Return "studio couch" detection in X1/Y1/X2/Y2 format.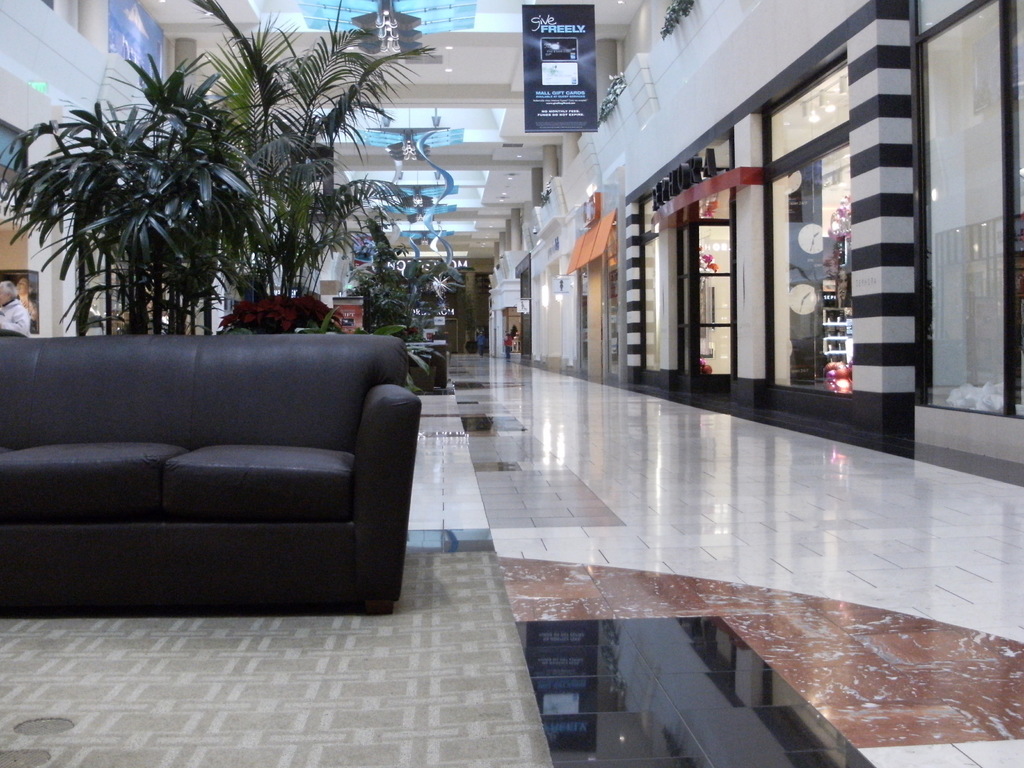
0/326/427/622.
